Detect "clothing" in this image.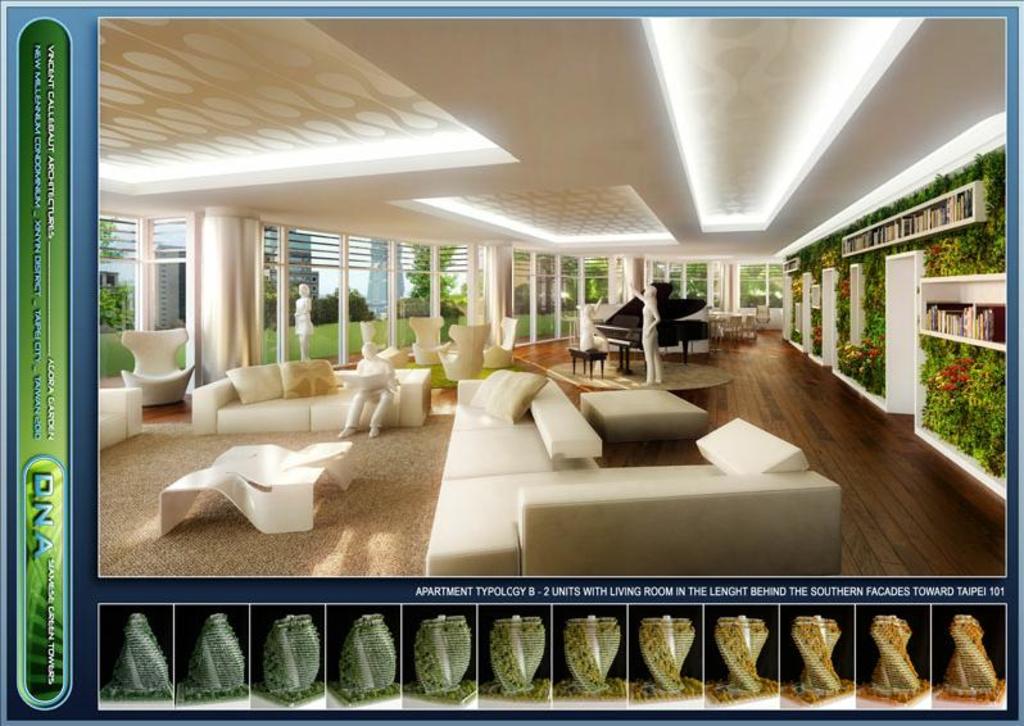
Detection: [346,385,402,434].
